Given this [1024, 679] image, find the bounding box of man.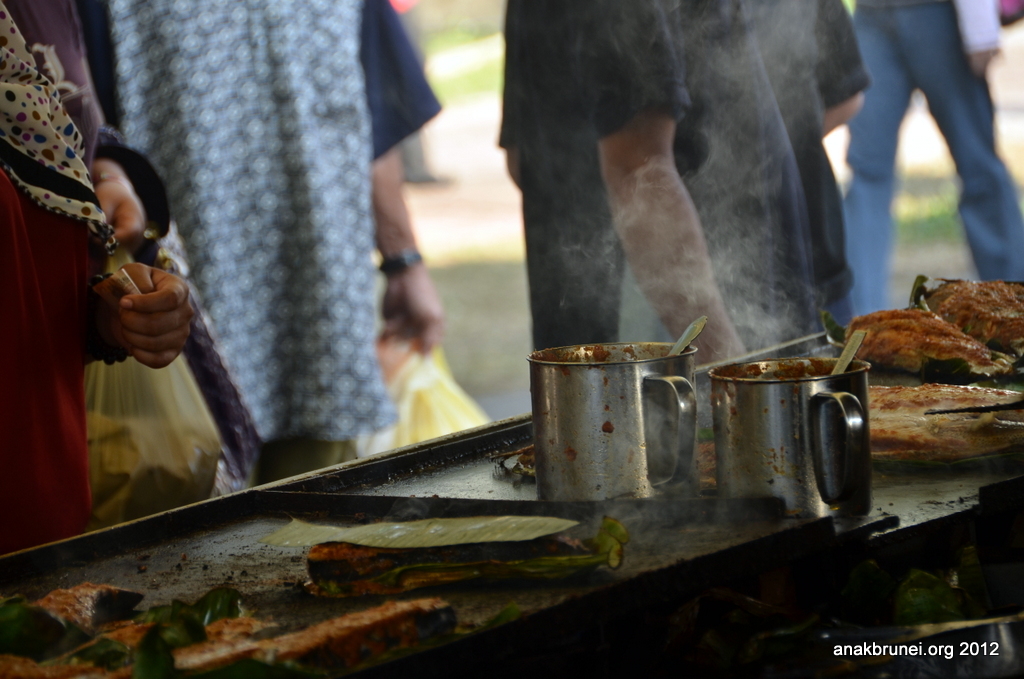
(496, 0, 820, 370).
